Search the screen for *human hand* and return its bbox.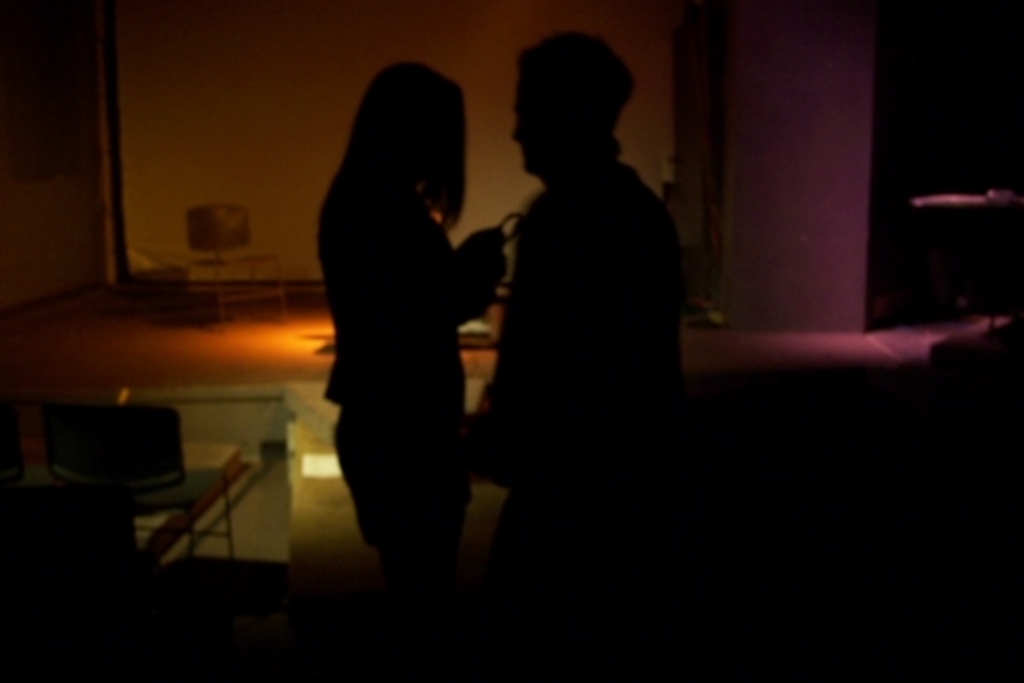
Found: (459,226,503,265).
